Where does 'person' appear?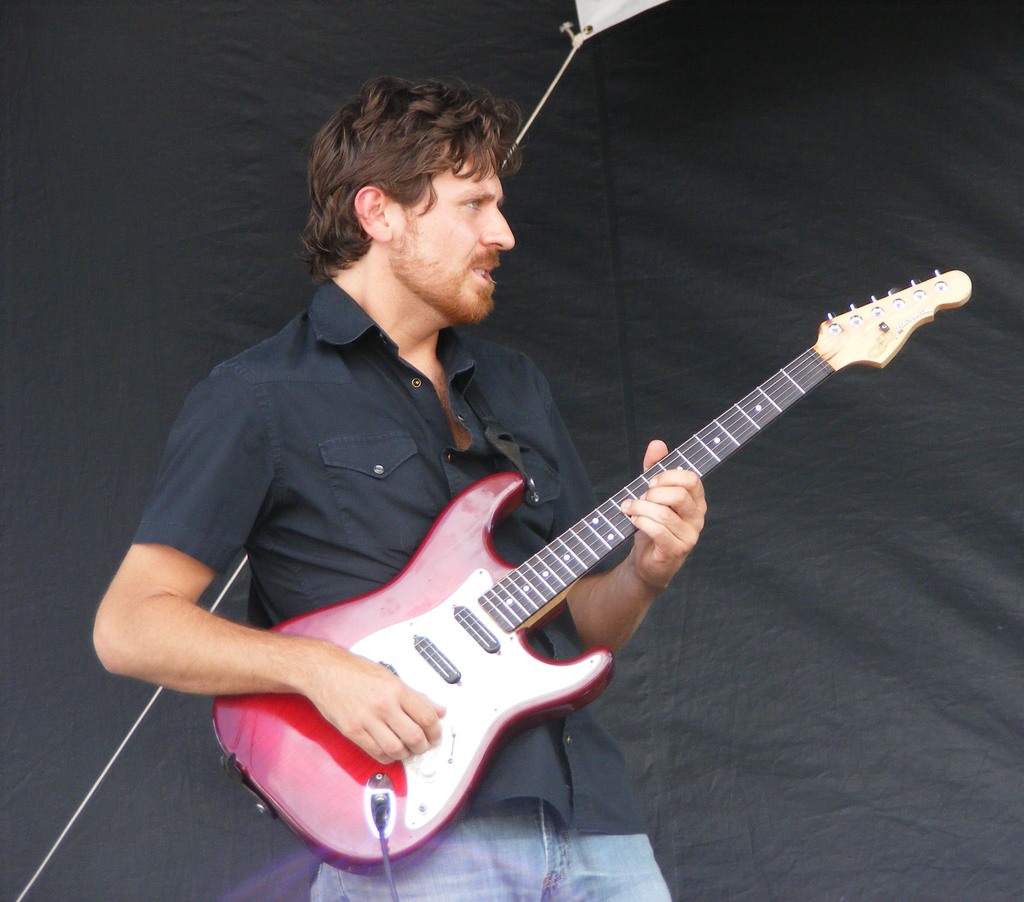
Appears at [left=159, top=166, right=644, bottom=853].
